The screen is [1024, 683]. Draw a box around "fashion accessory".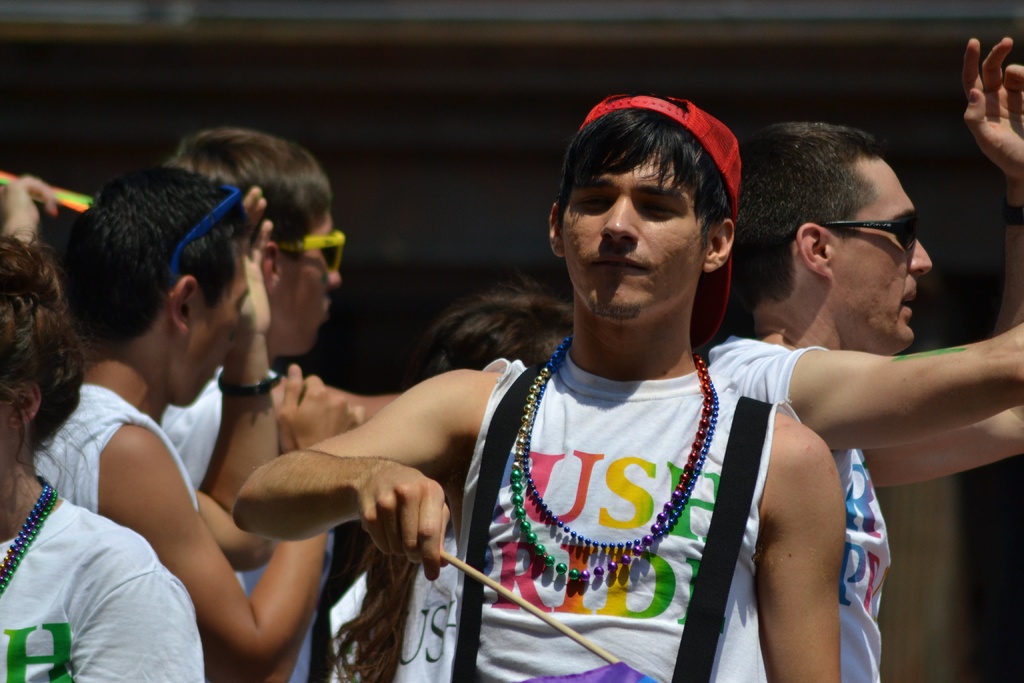
(x1=515, y1=336, x2=707, y2=584).
